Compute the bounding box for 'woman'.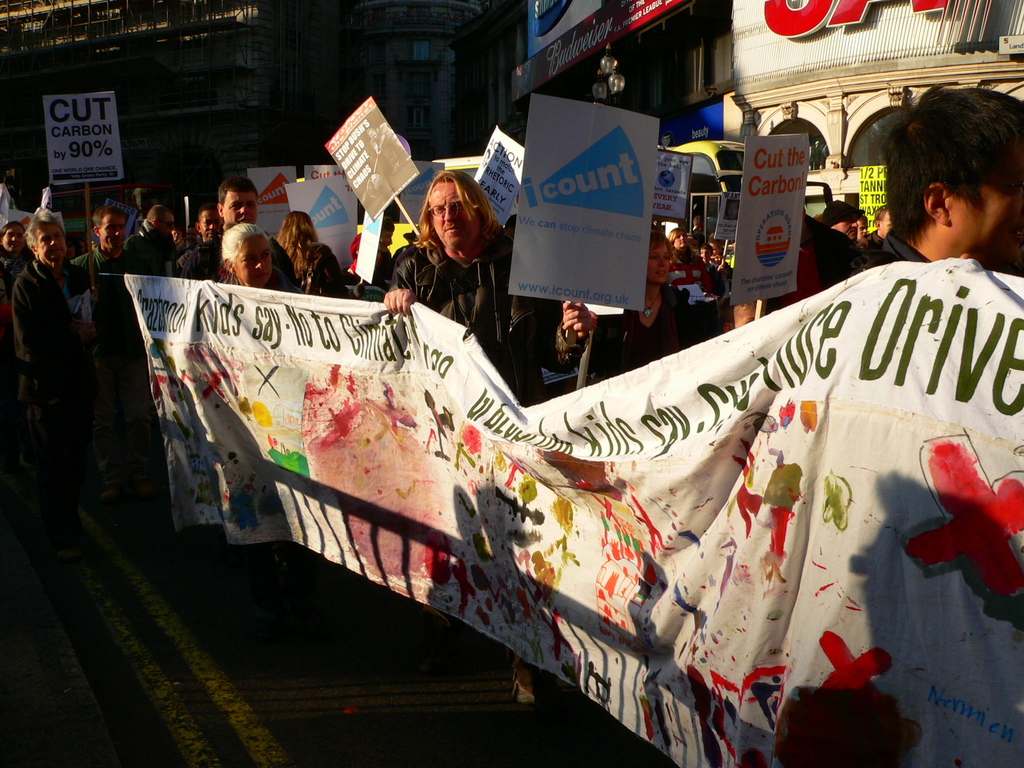
0,223,36,305.
